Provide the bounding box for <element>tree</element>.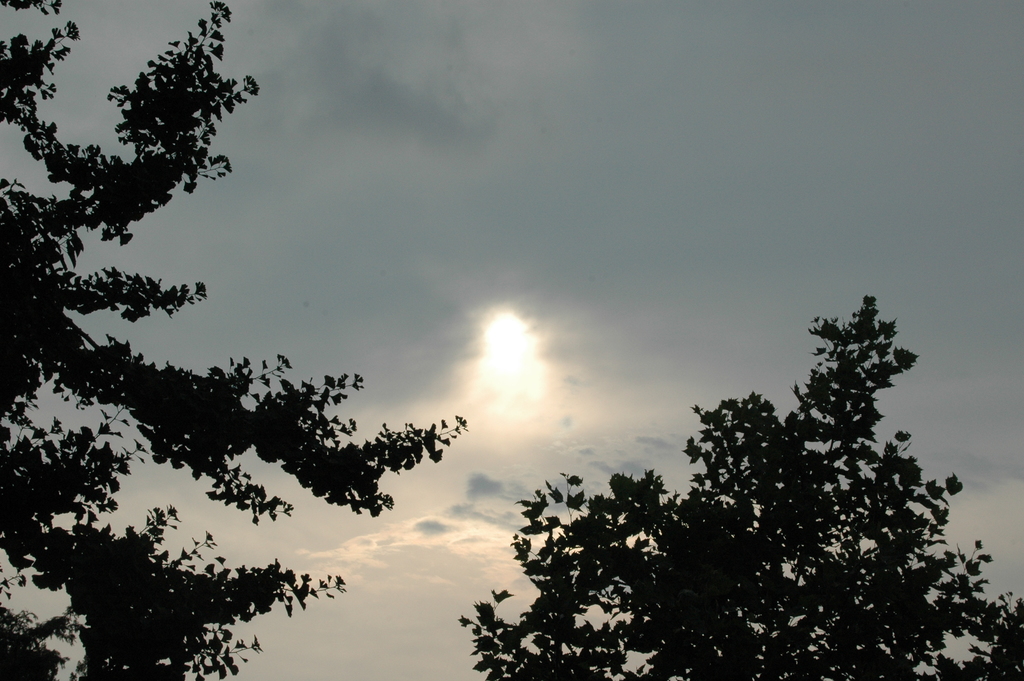
Rect(85, 26, 248, 227).
